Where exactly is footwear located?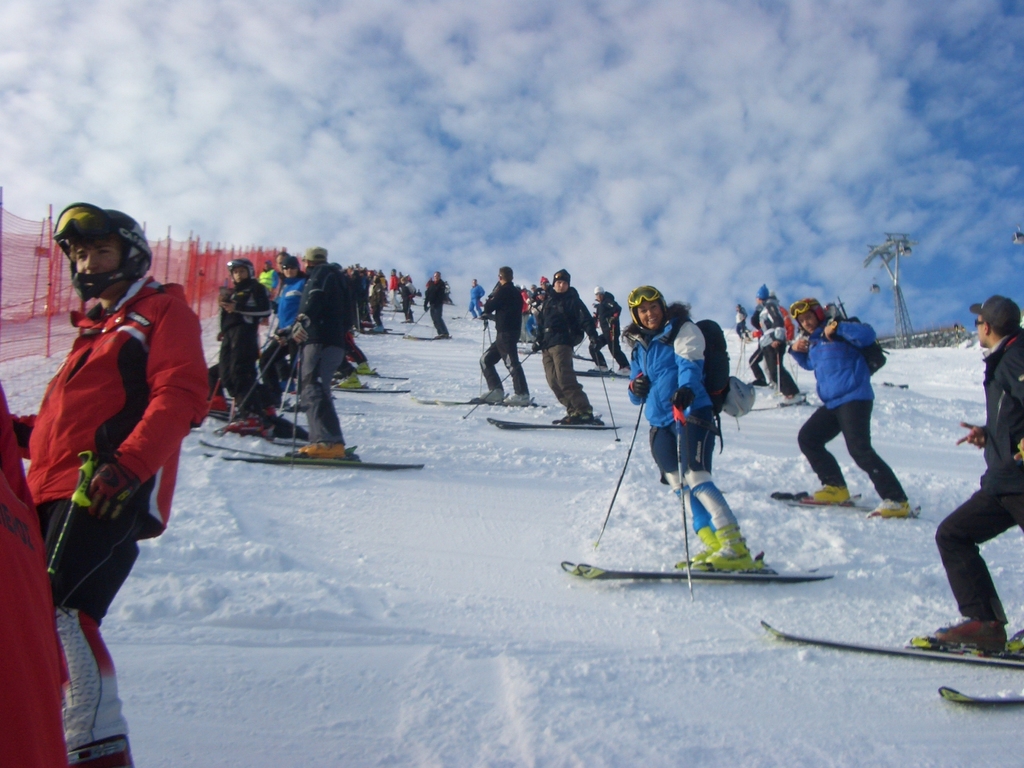
Its bounding box is [334,369,361,392].
